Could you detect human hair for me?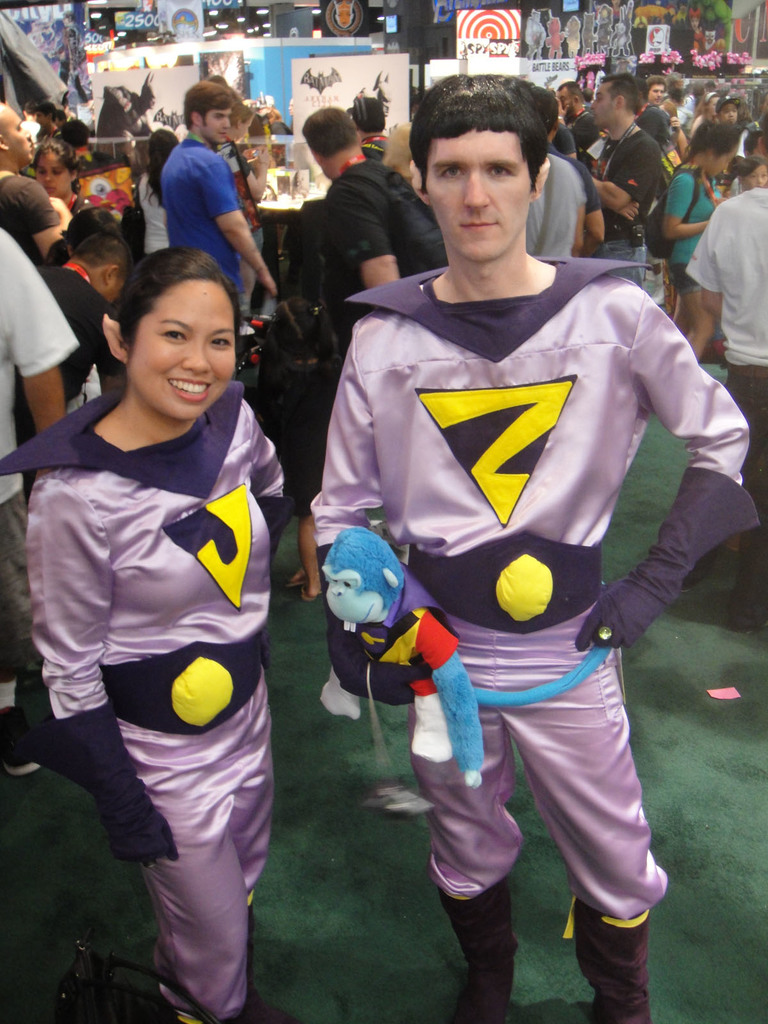
Detection result: 347/92/388/134.
